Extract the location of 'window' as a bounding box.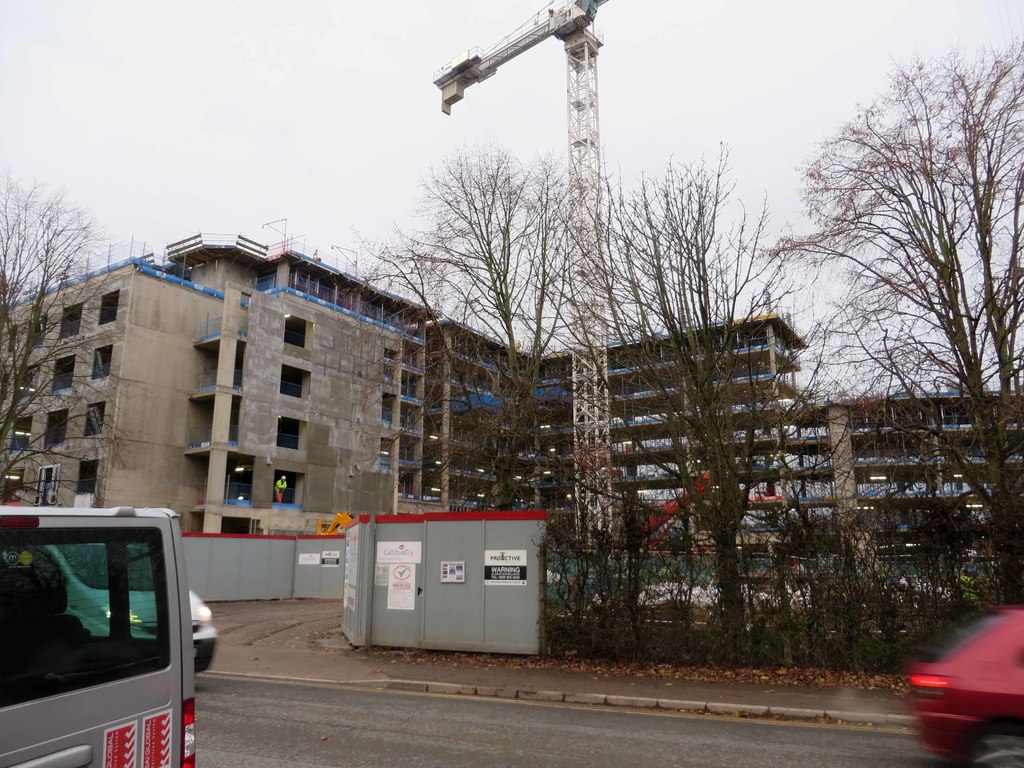
box=[287, 315, 312, 348].
